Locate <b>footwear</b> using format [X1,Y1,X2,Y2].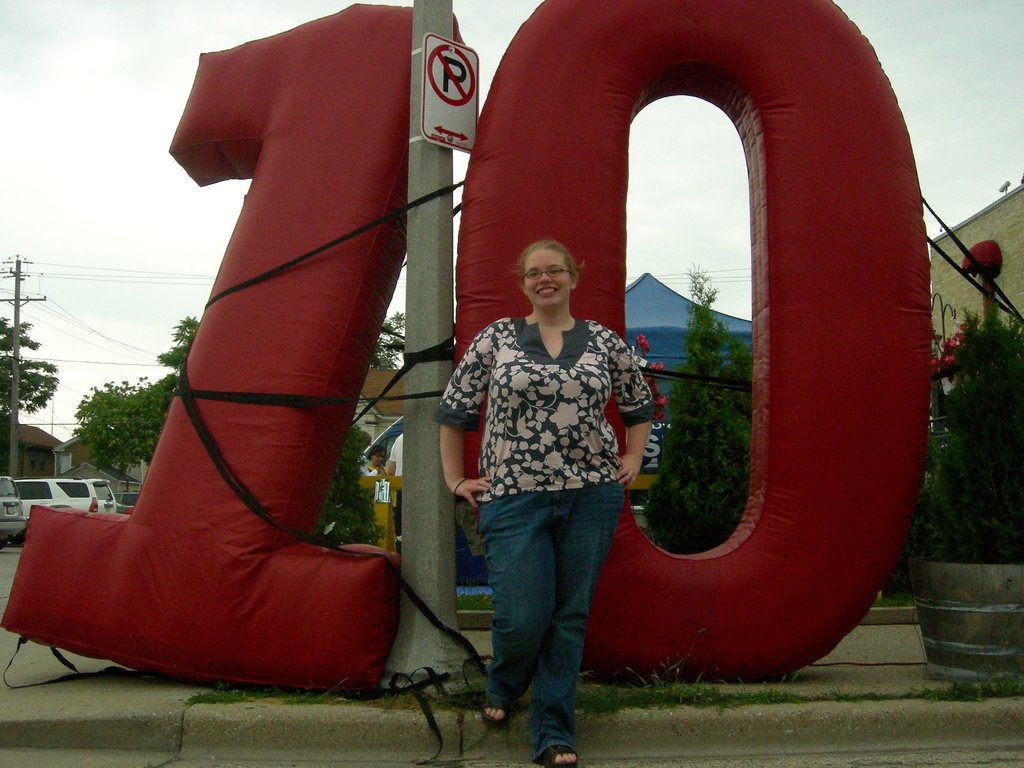
[534,741,579,767].
